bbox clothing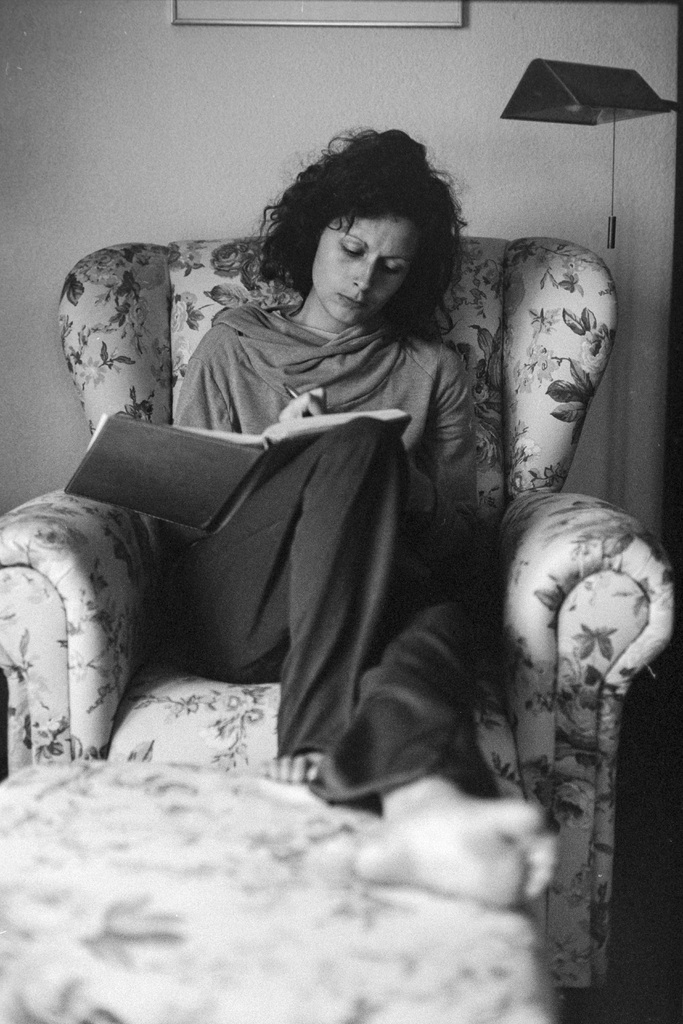
(x1=141, y1=290, x2=493, y2=802)
